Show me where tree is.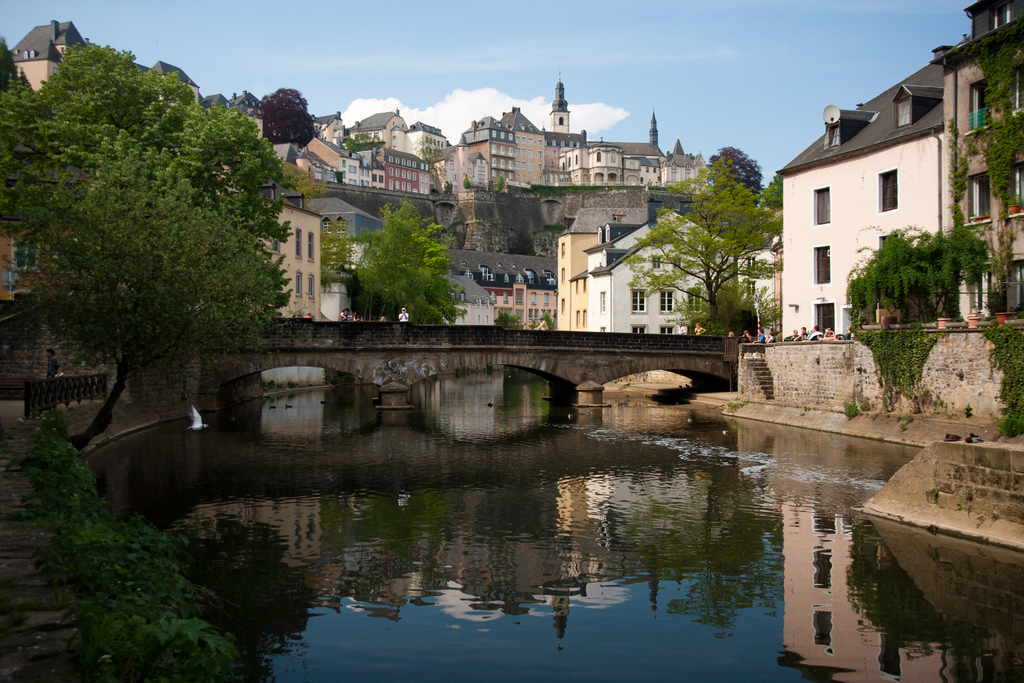
tree is at pyautogui.locateOnScreen(621, 151, 787, 346).
